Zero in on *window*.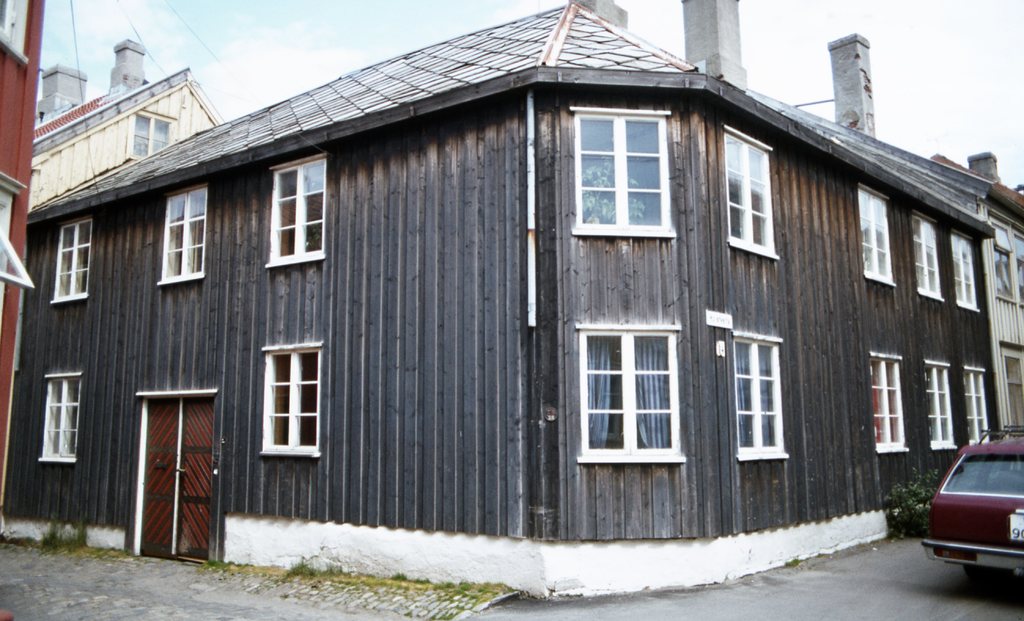
Zeroed in: select_region(957, 363, 994, 449).
